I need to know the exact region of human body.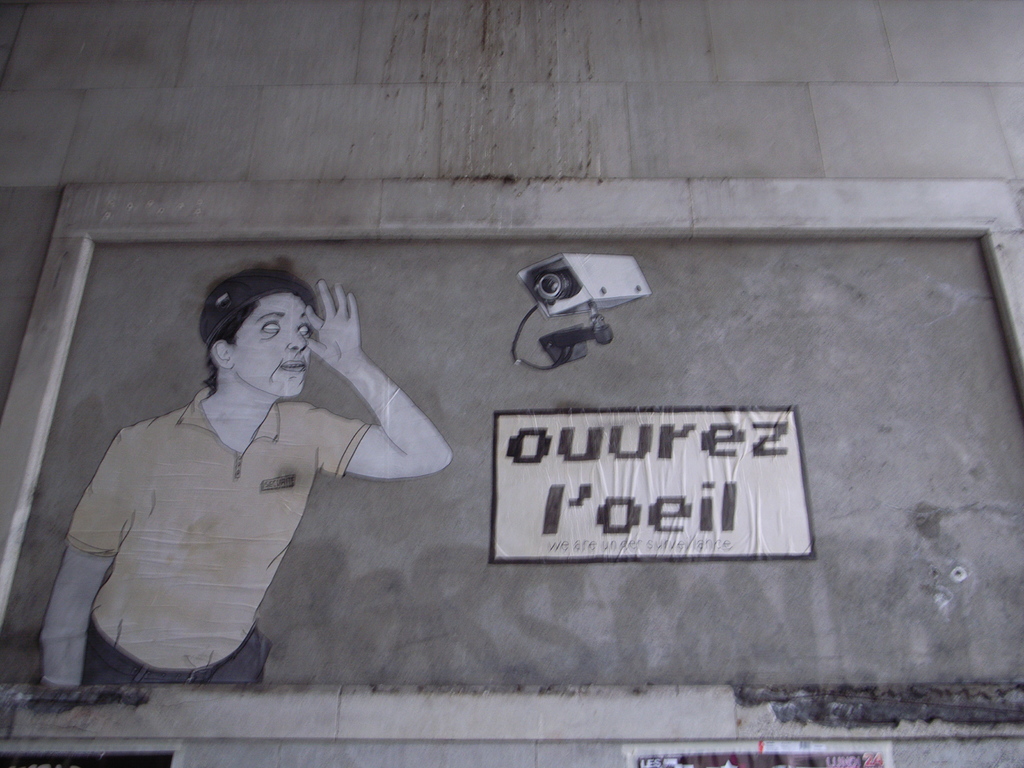
Region: rect(58, 294, 447, 719).
